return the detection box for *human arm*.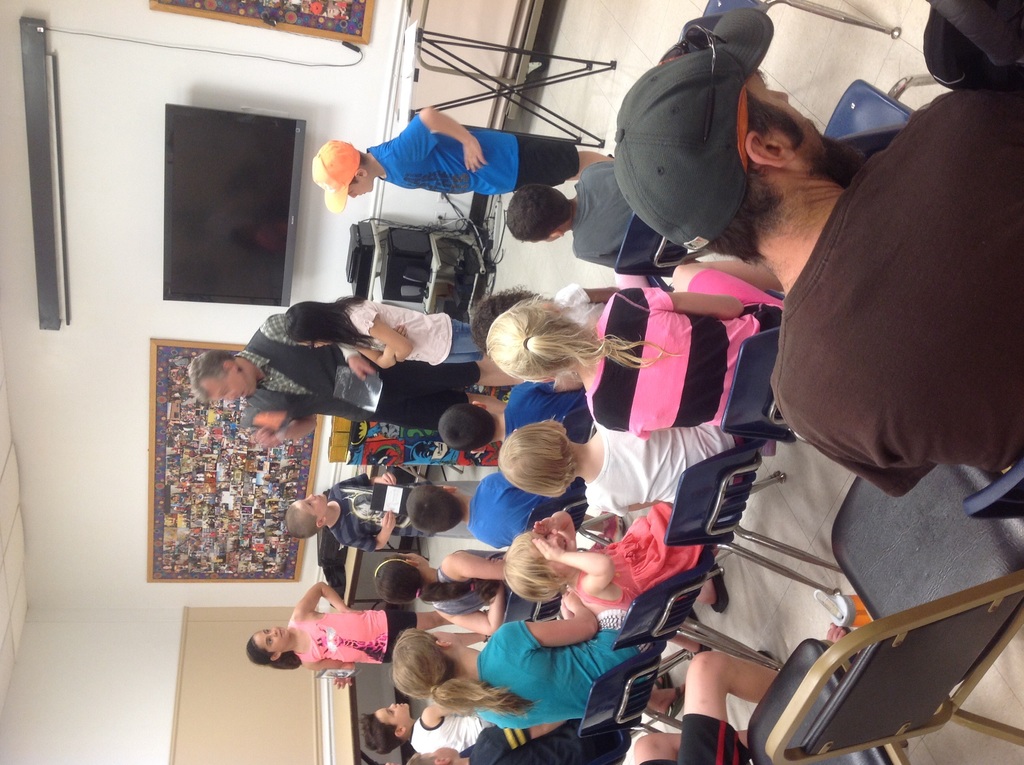
347/508/399/556.
